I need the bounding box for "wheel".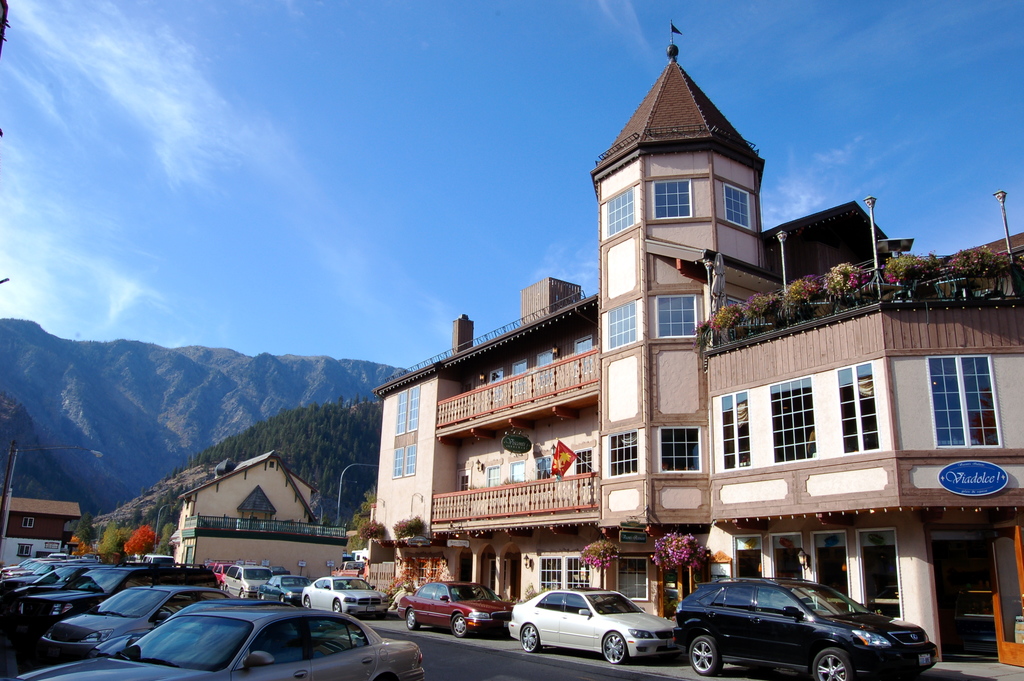
Here it is: locate(218, 582, 225, 591).
